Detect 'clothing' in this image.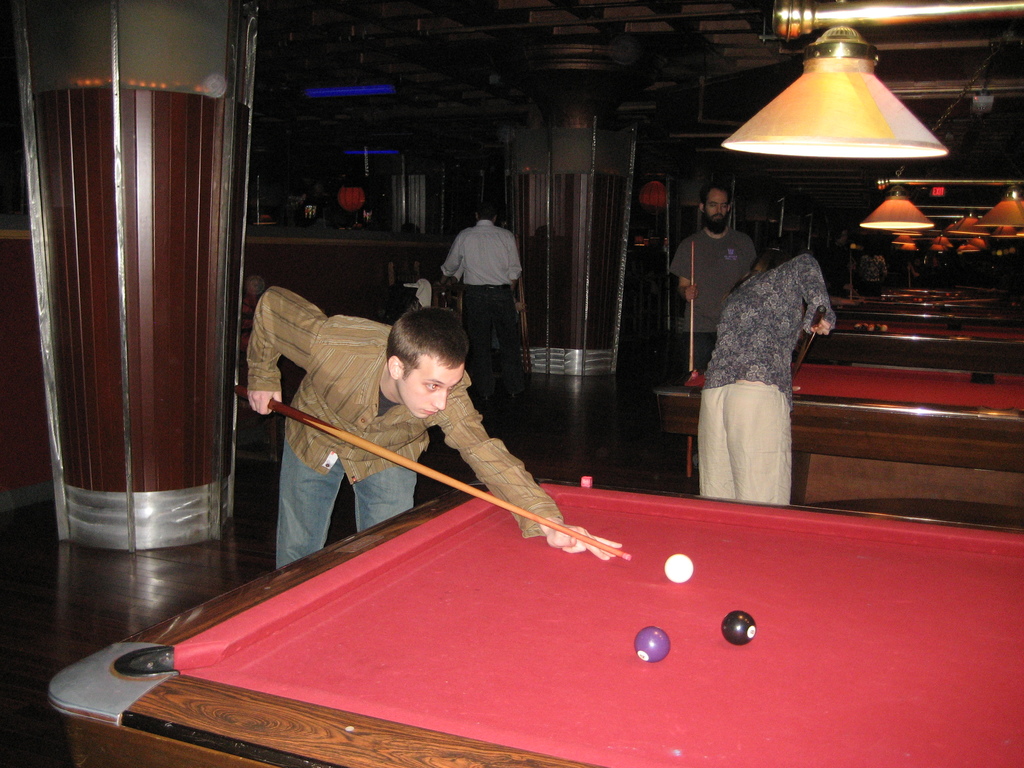
Detection: 440/219/526/395.
